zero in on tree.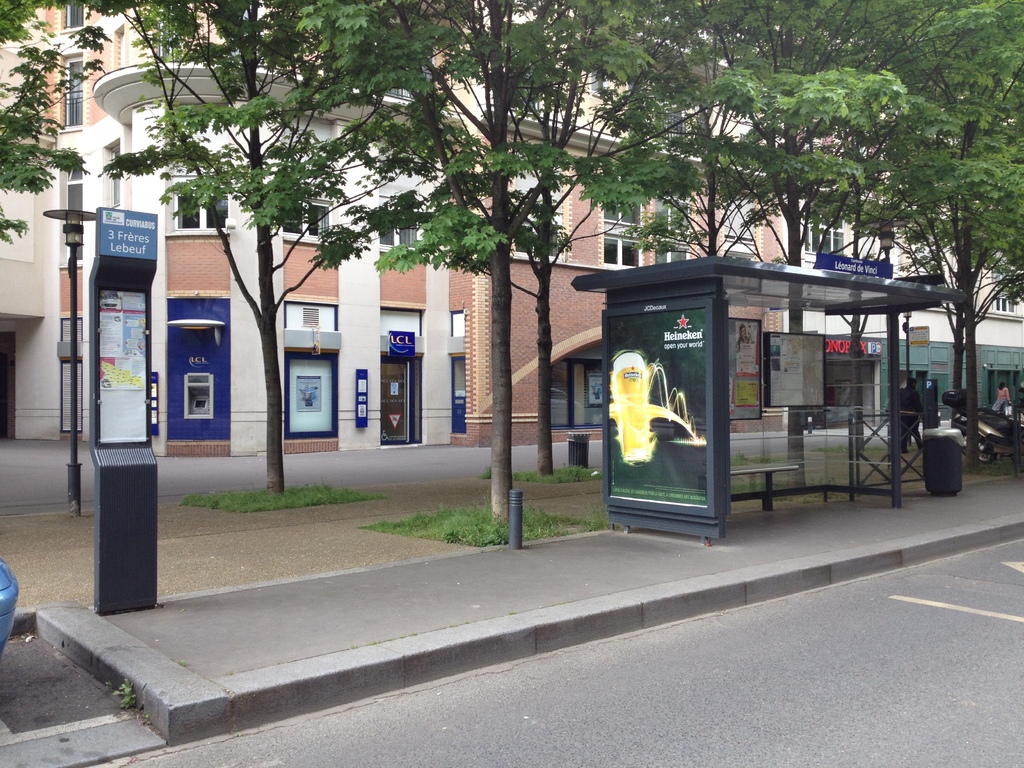
Zeroed in: x1=387, y1=0, x2=721, y2=488.
